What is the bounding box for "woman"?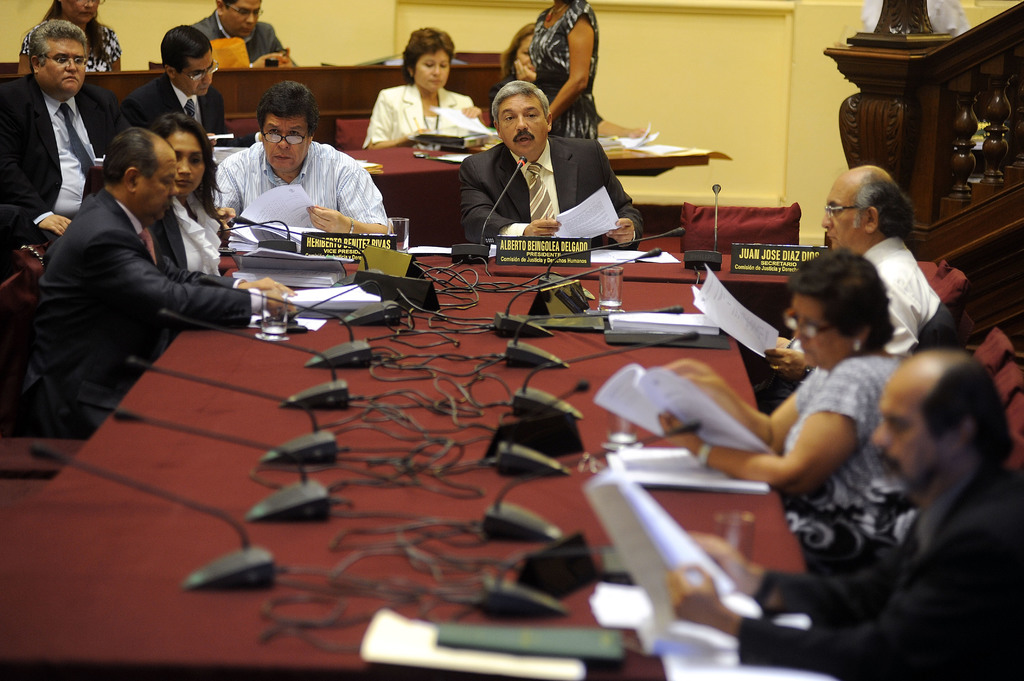
bbox=(141, 115, 234, 278).
